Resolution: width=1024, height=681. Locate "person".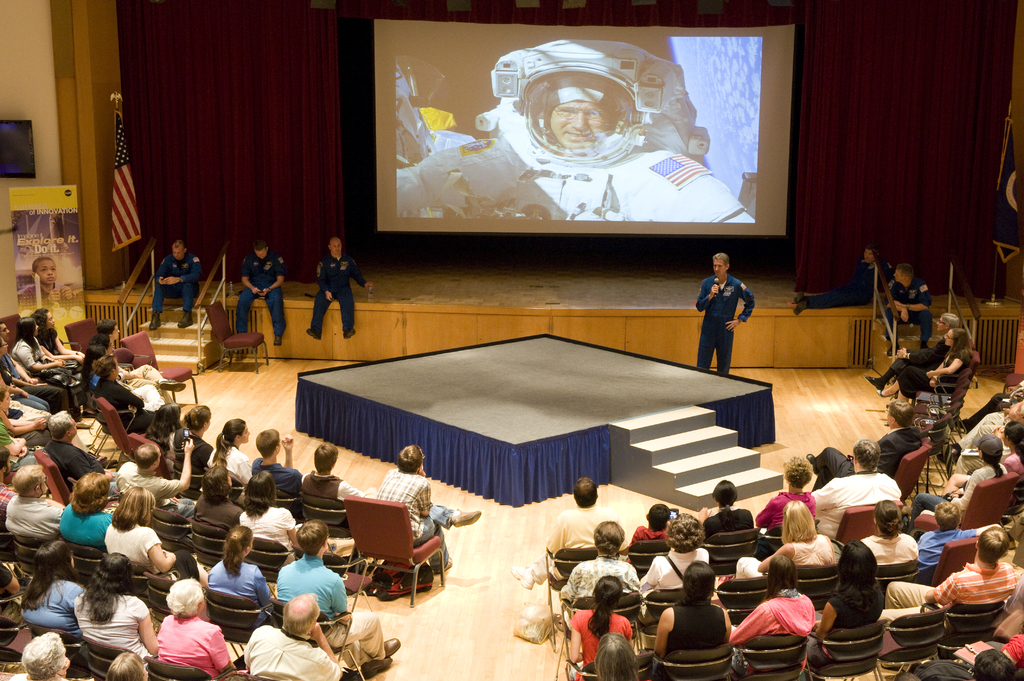
(863, 499, 932, 561).
